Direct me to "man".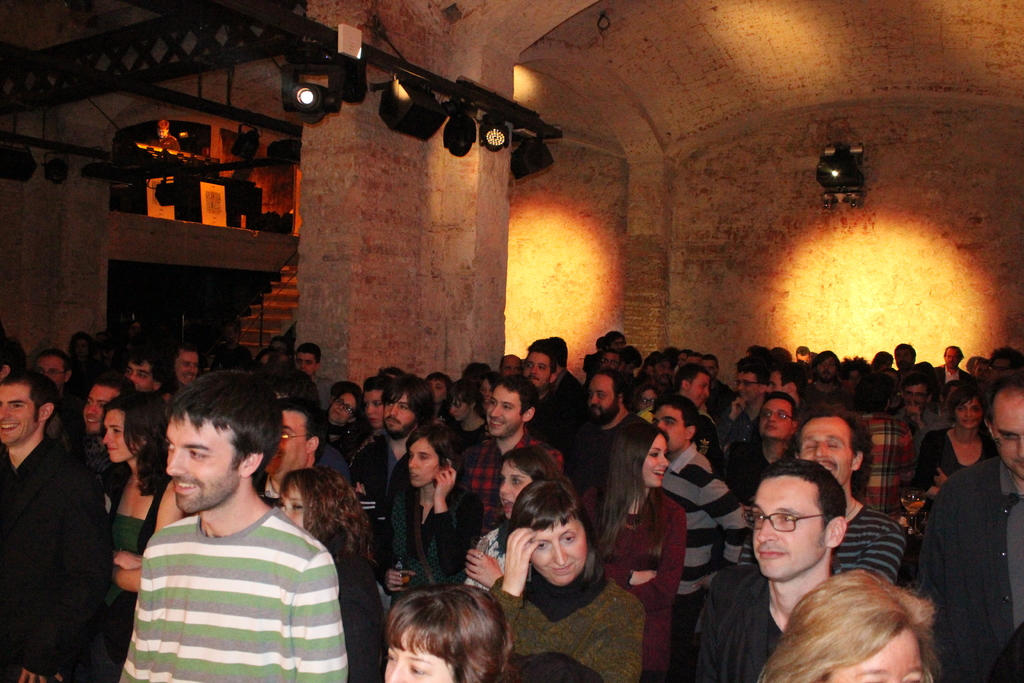
Direction: region(450, 383, 562, 554).
